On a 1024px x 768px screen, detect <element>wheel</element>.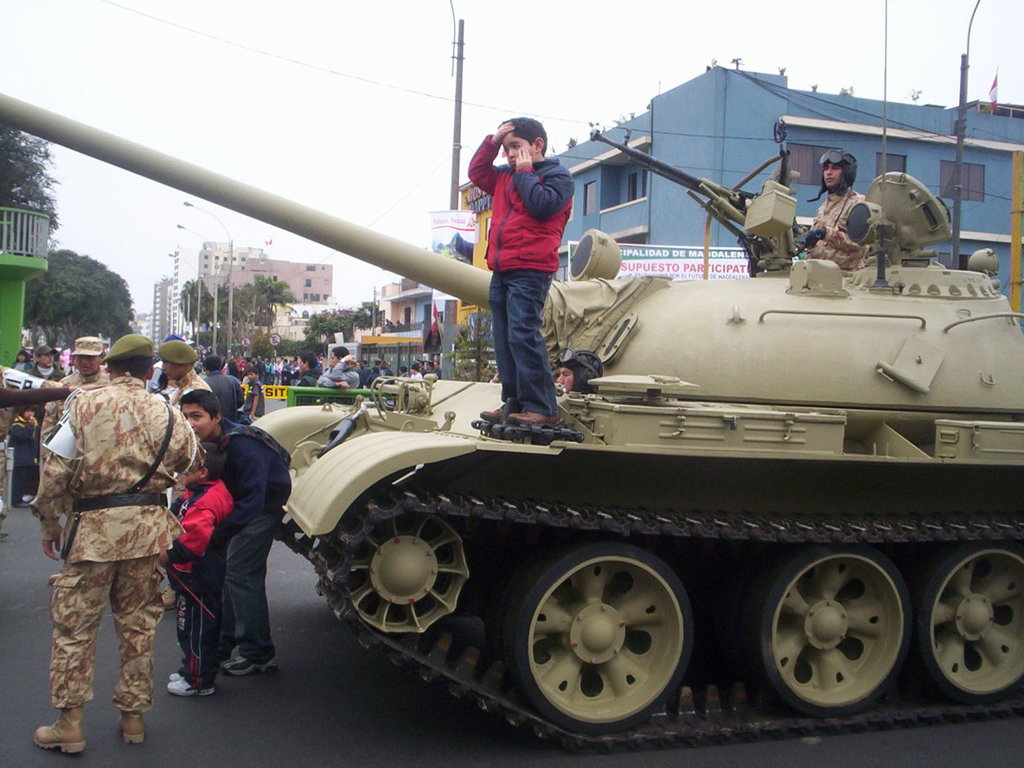
(x1=497, y1=546, x2=715, y2=738).
